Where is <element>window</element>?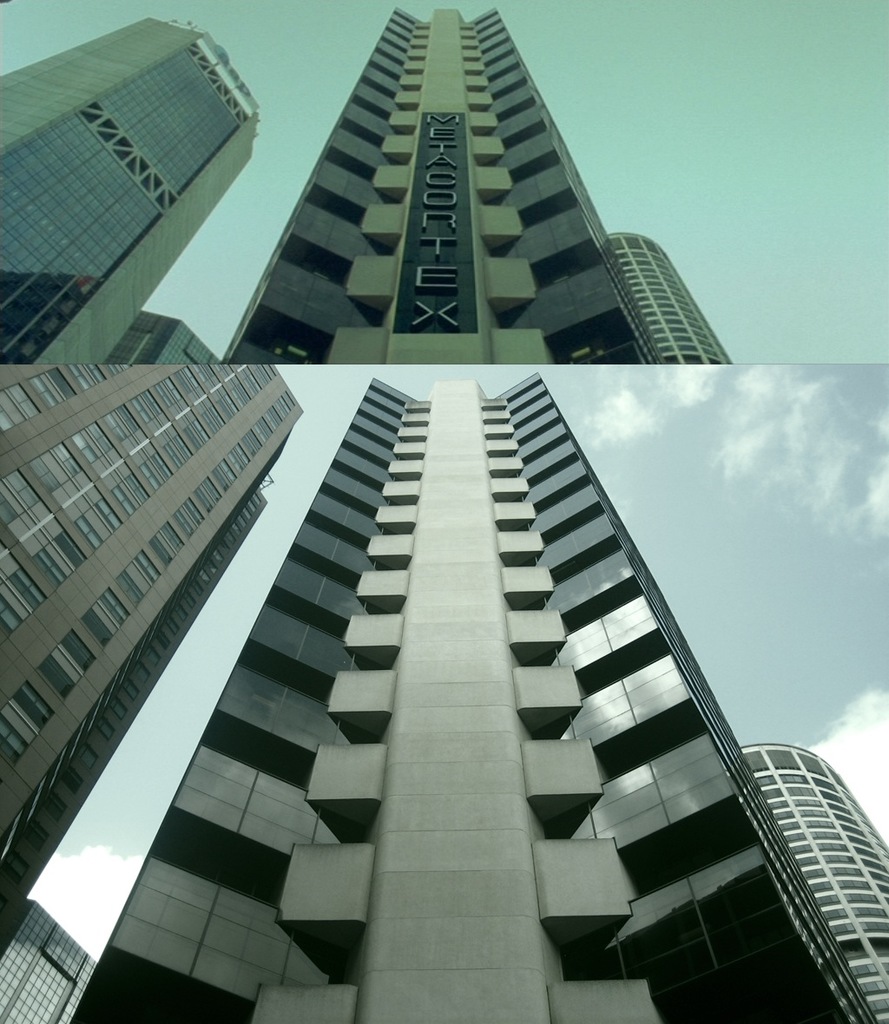
[778, 820, 800, 832].
